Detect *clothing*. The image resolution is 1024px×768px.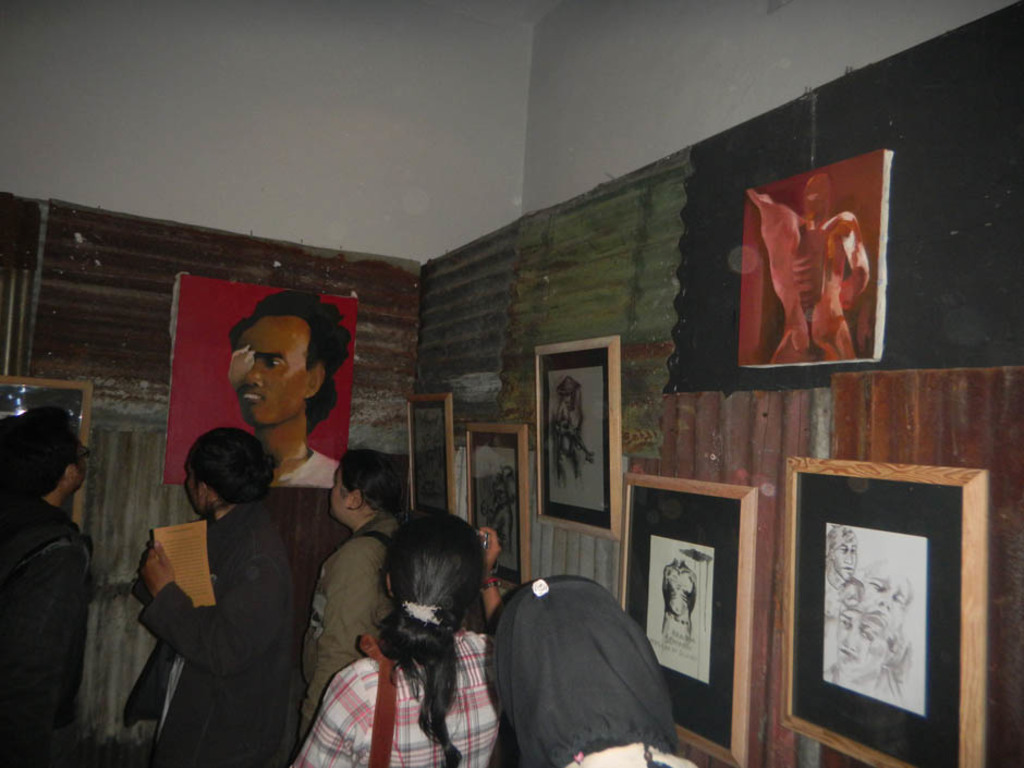
[0, 478, 95, 767].
